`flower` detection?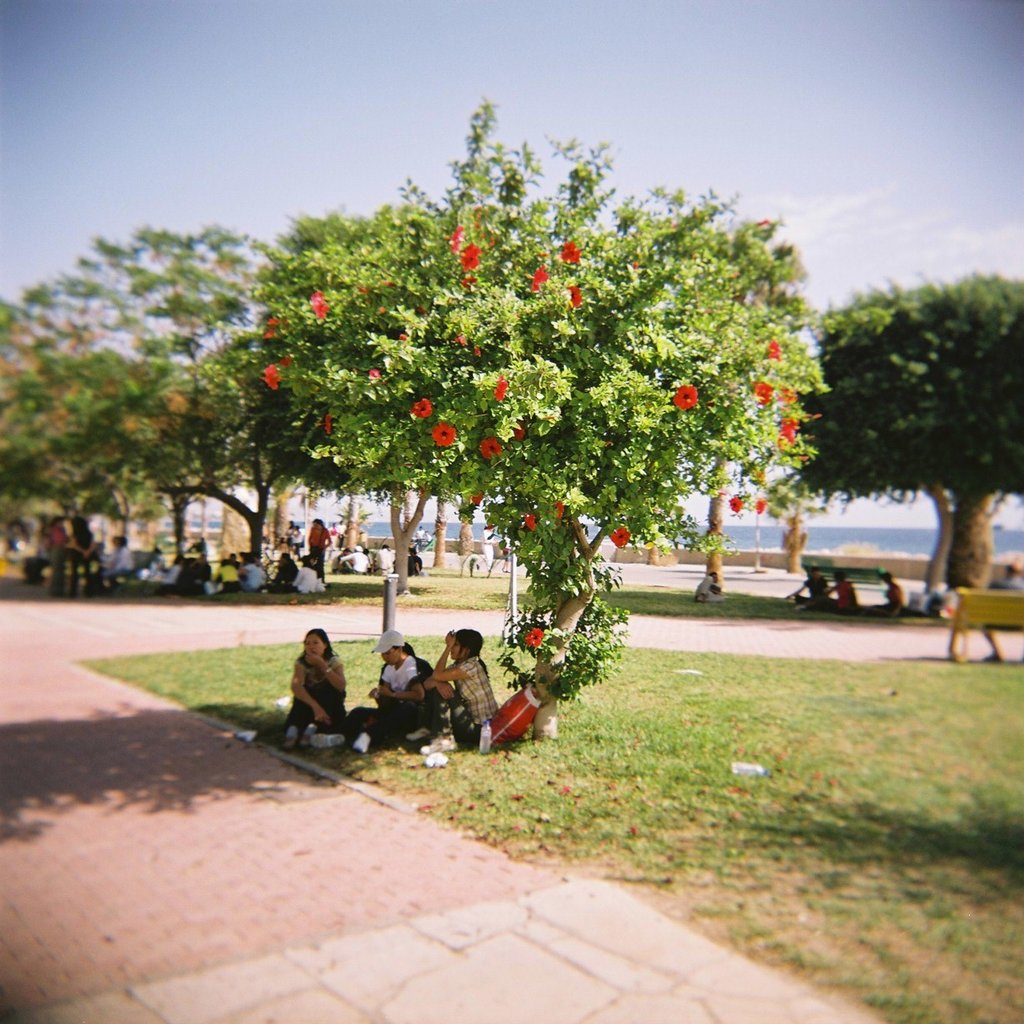
(x1=362, y1=369, x2=380, y2=380)
